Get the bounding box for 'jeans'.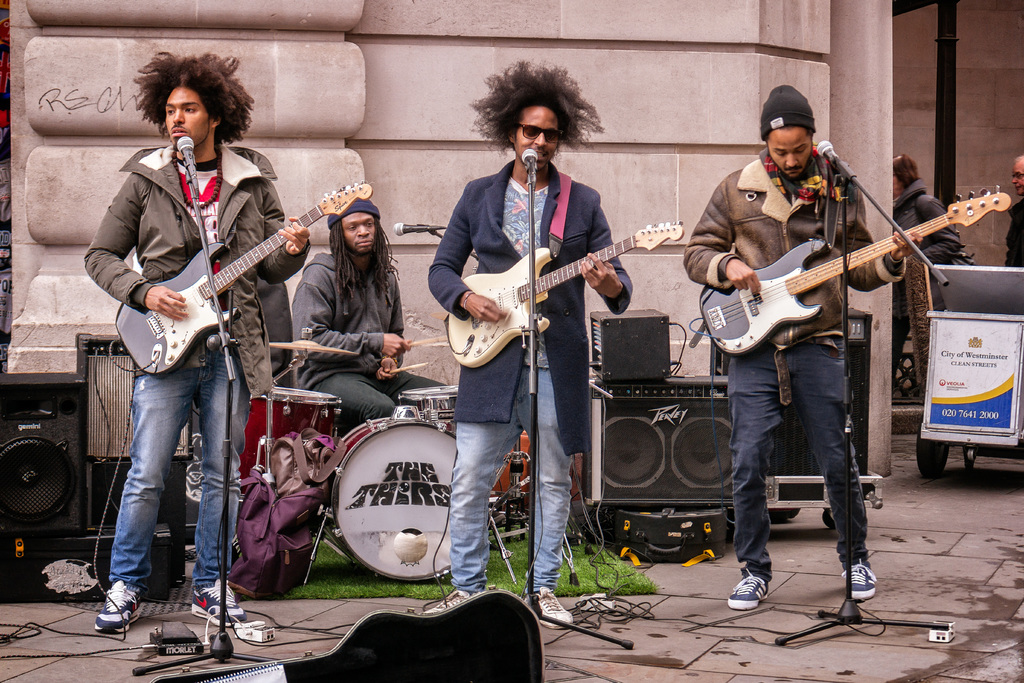
x1=98, y1=350, x2=242, y2=631.
